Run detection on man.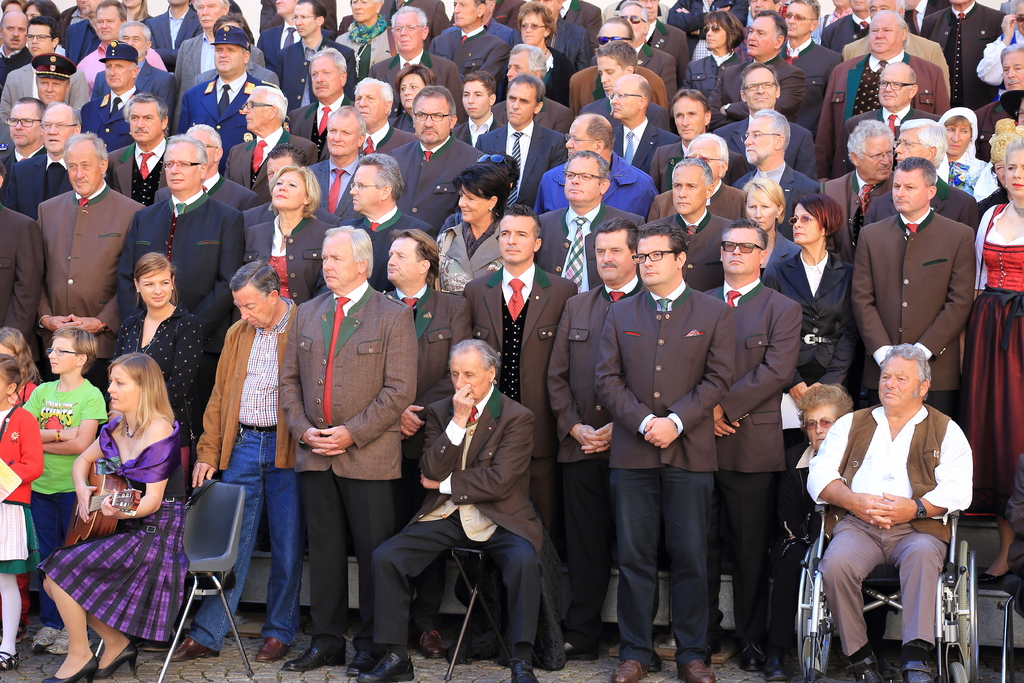
Result: x1=468, y1=68, x2=566, y2=205.
